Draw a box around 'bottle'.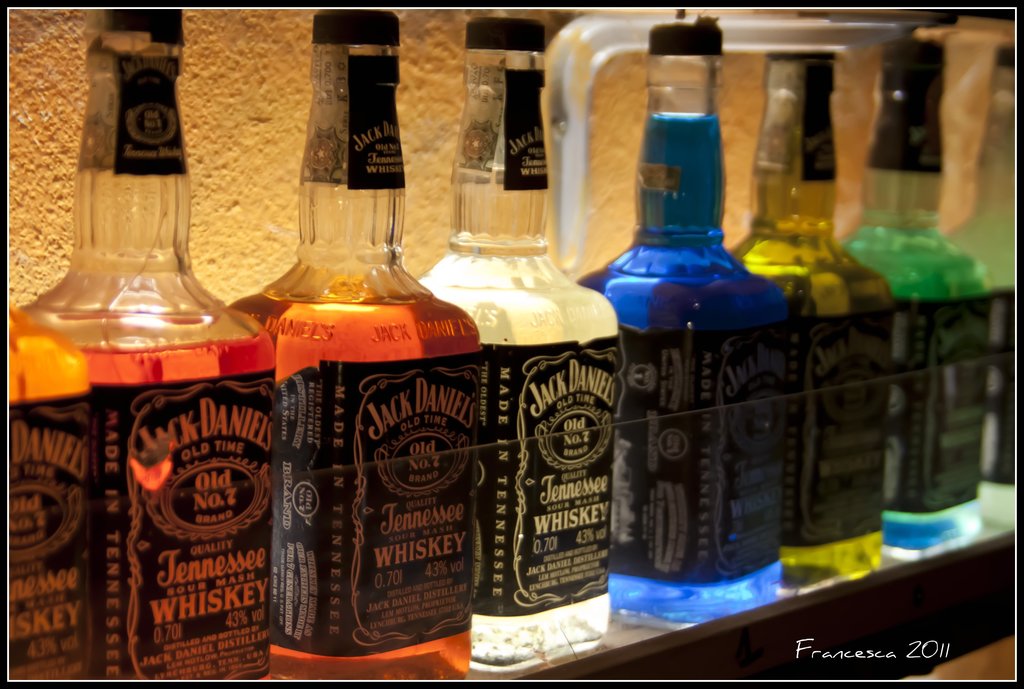
box(570, 12, 787, 620).
